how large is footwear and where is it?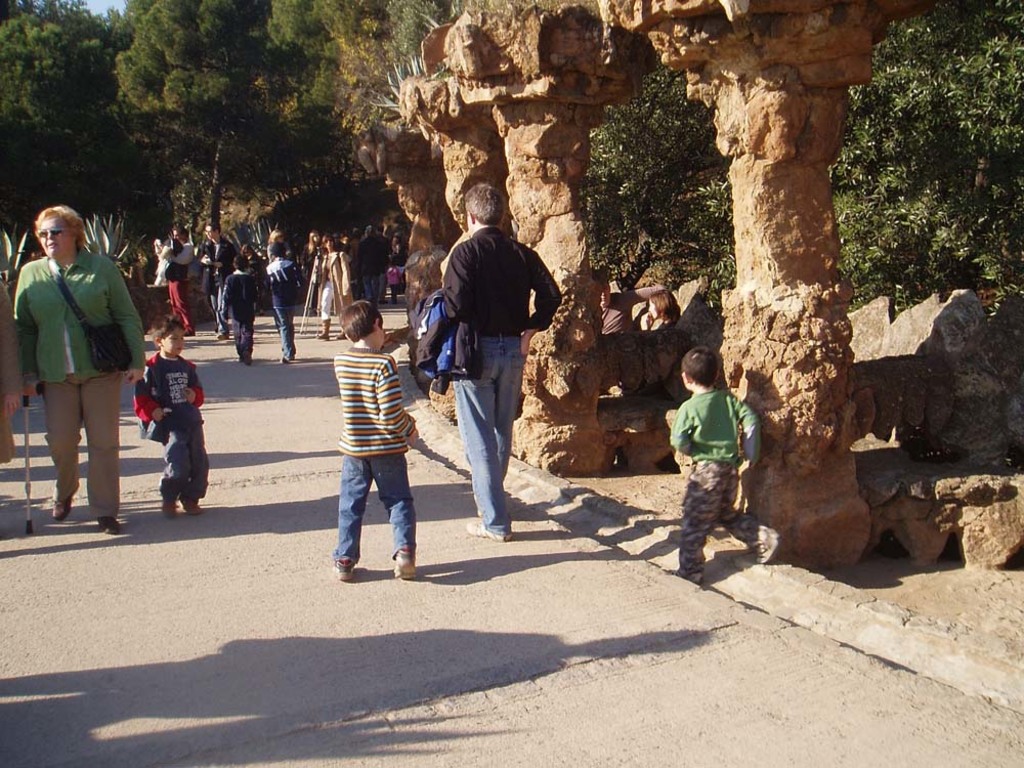
Bounding box: box=[330, 560, 355, 581].
